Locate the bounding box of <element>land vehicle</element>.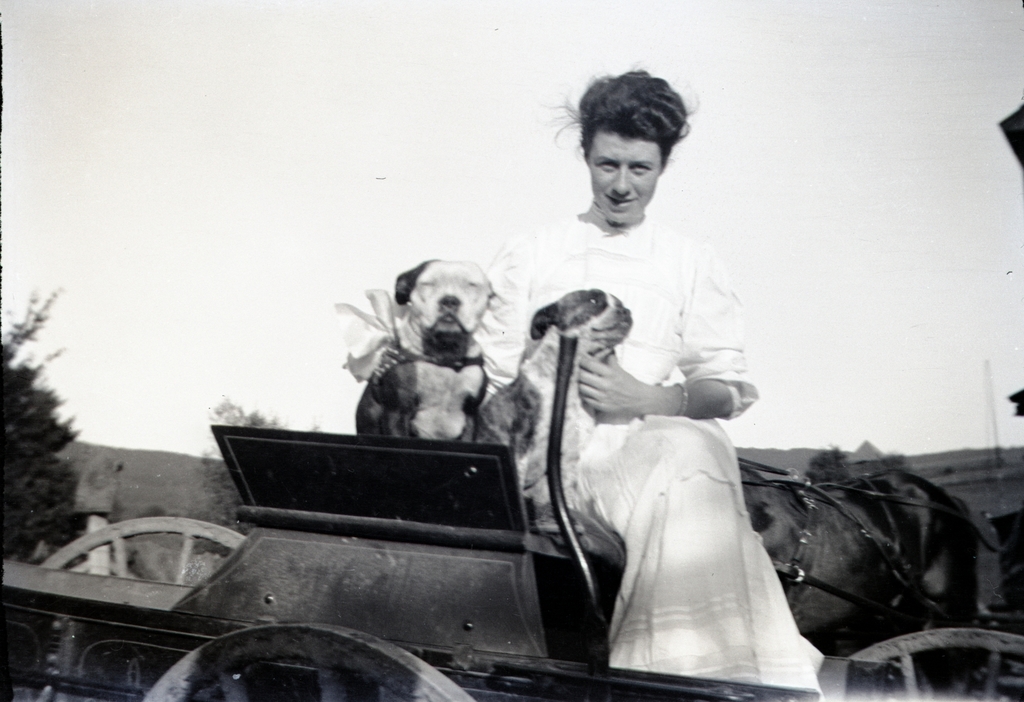
Bounding box: (1,350,1022,701).
